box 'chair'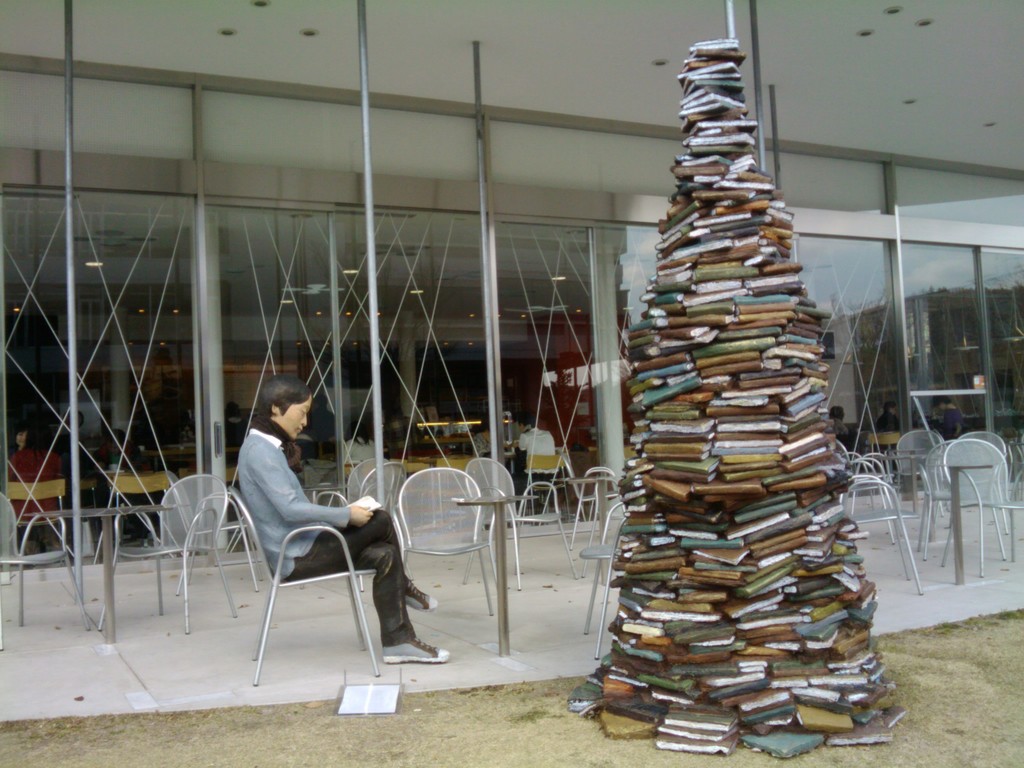
crop(831, 474, 927, 594)
